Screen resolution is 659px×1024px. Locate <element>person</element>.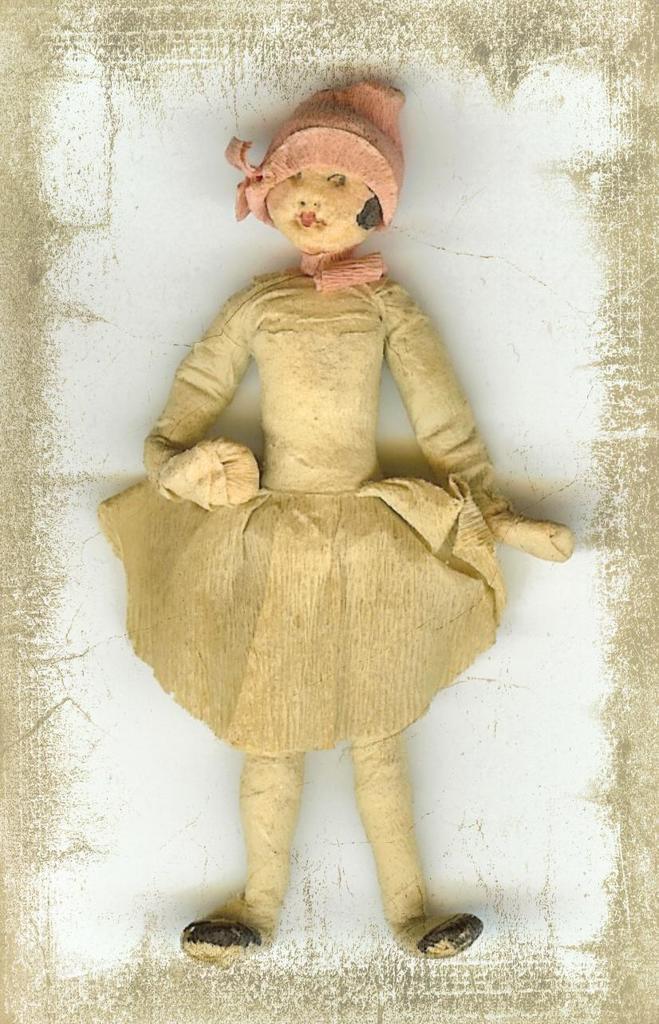
96,72,574,968.
